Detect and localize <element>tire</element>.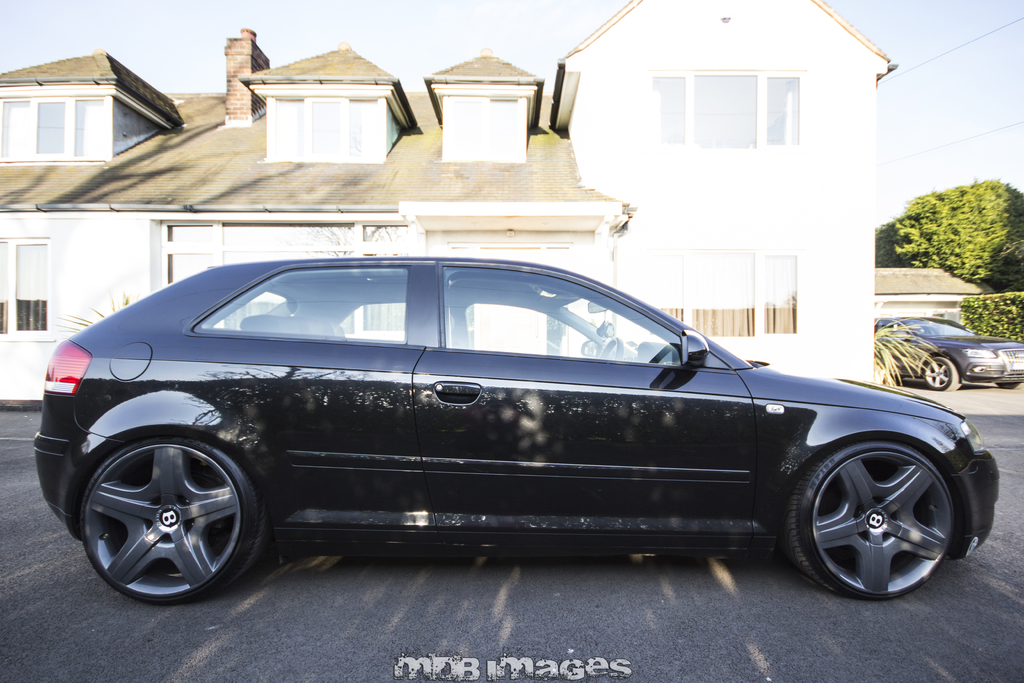
Localized at box(993, 382, 1019, 389).
